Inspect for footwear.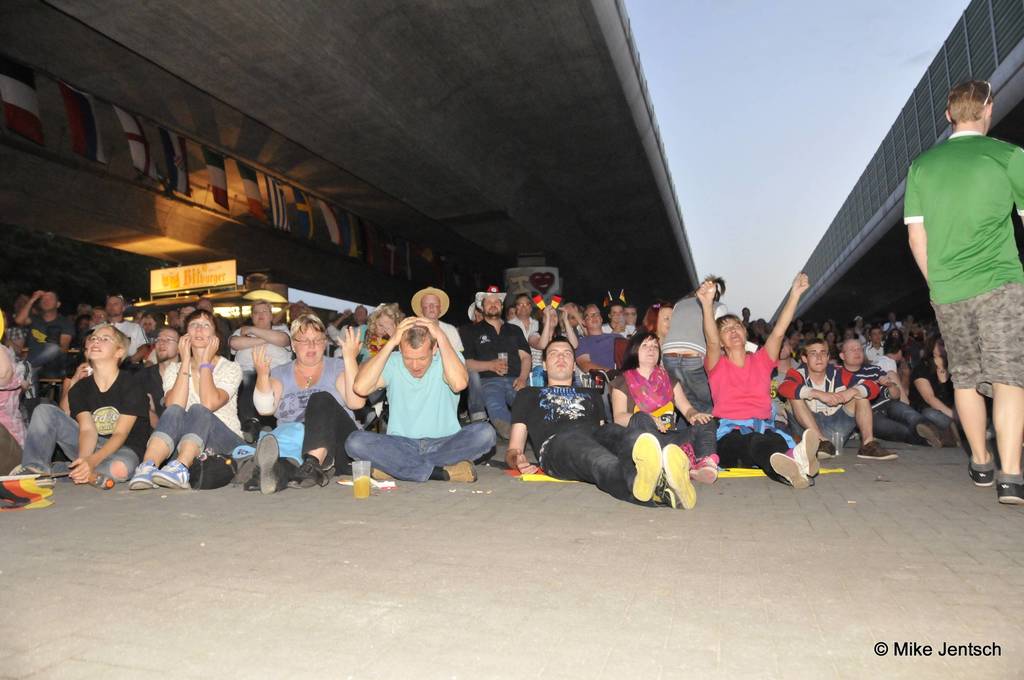
Inspection: detection(13, 469, 50, 490).
